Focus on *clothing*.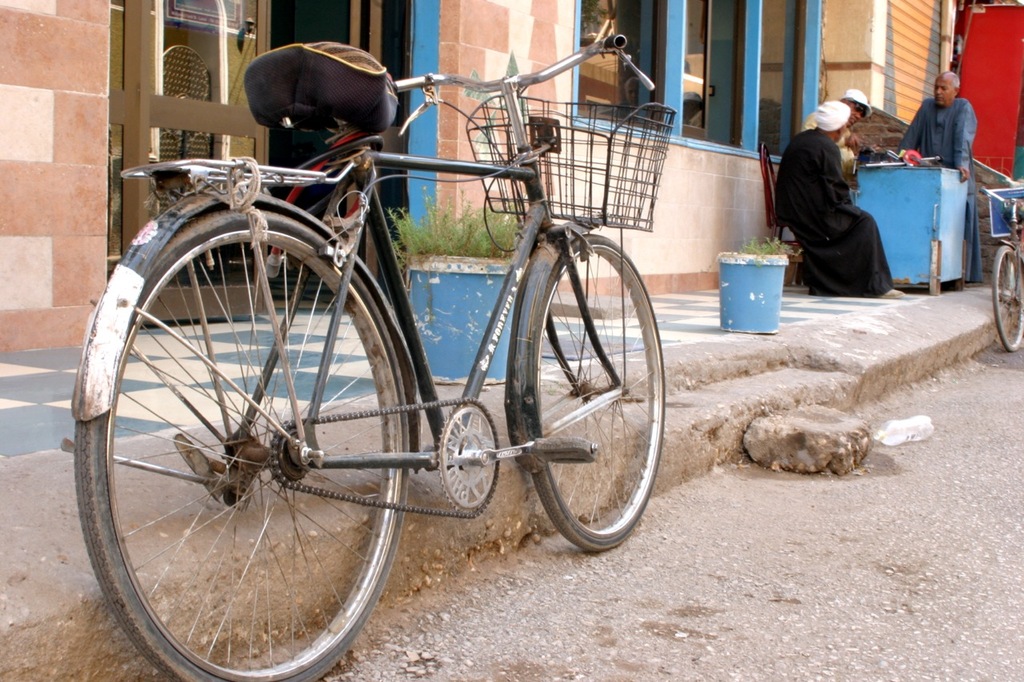
Focused at bbox(803, 108, 858, 187).
